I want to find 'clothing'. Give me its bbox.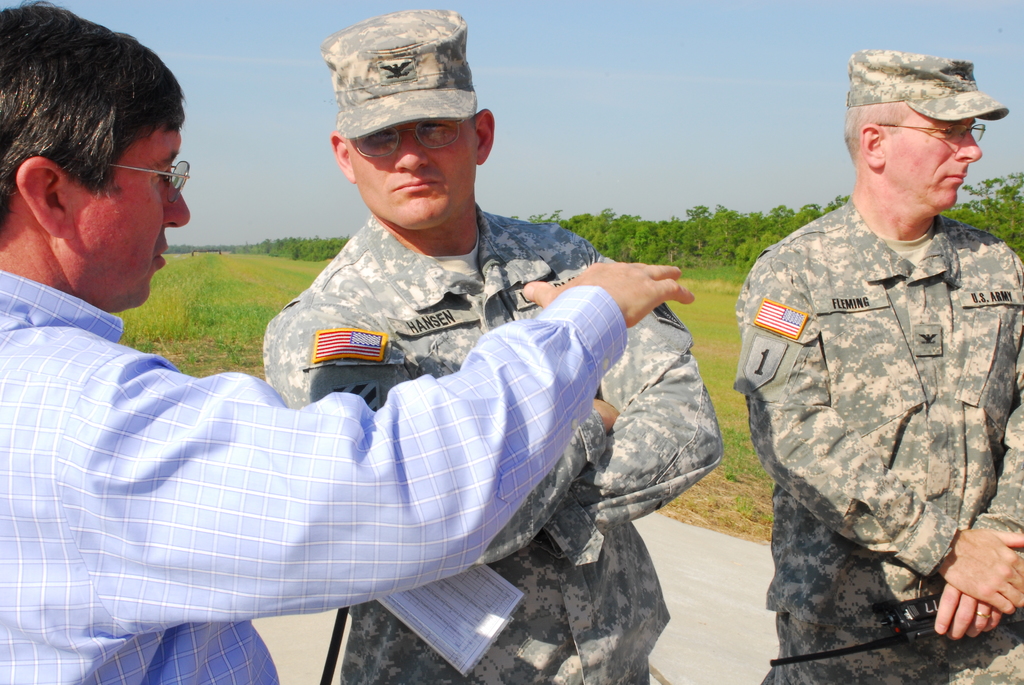
pyautogui.locateOnScreen(731, 195, 1023, 684).
